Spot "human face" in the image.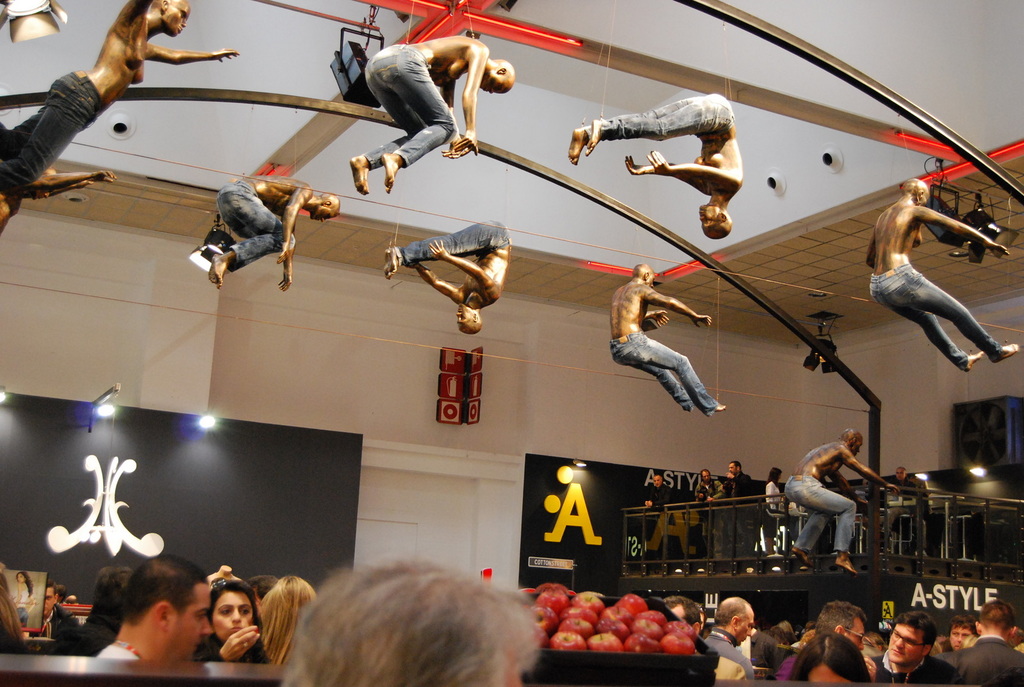
"human face" found at select_region(47, 588, 59, 616).
